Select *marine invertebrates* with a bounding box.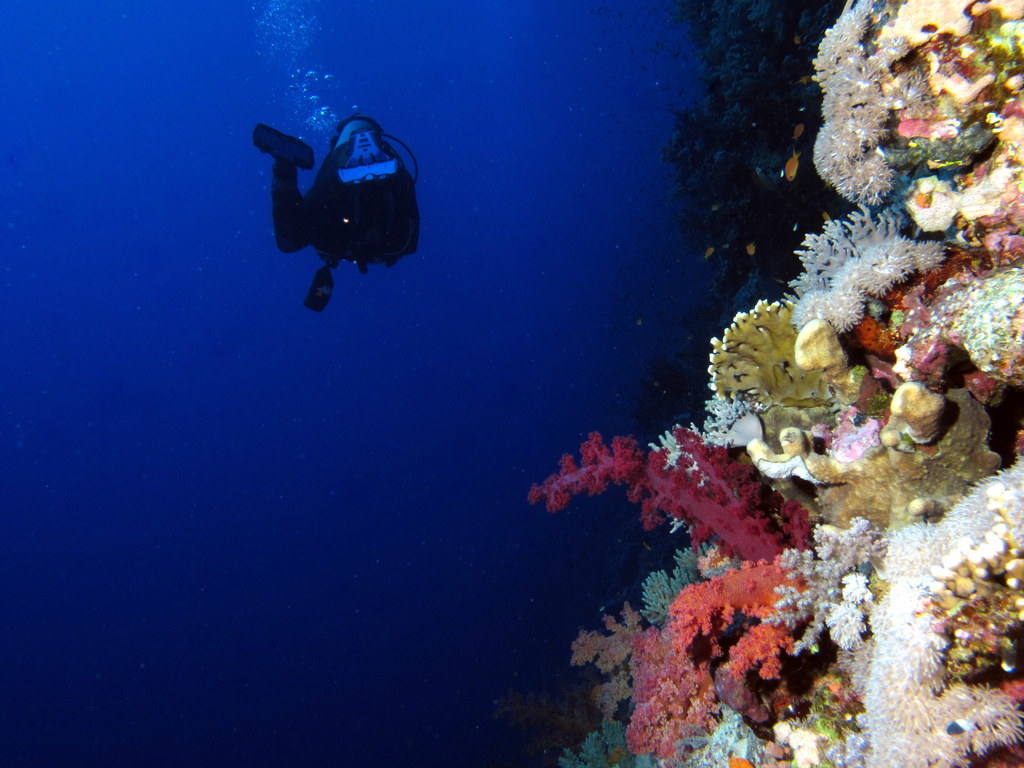
653, 560, 828, 655.
